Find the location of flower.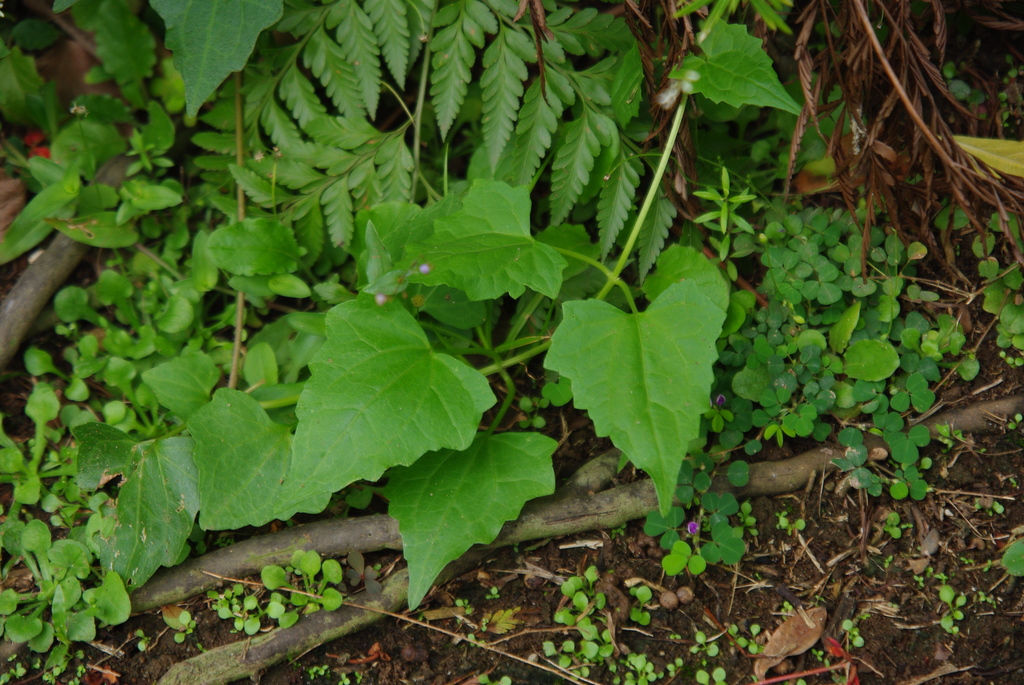
Location: left=688, top=517, right=703, bottom=538.
